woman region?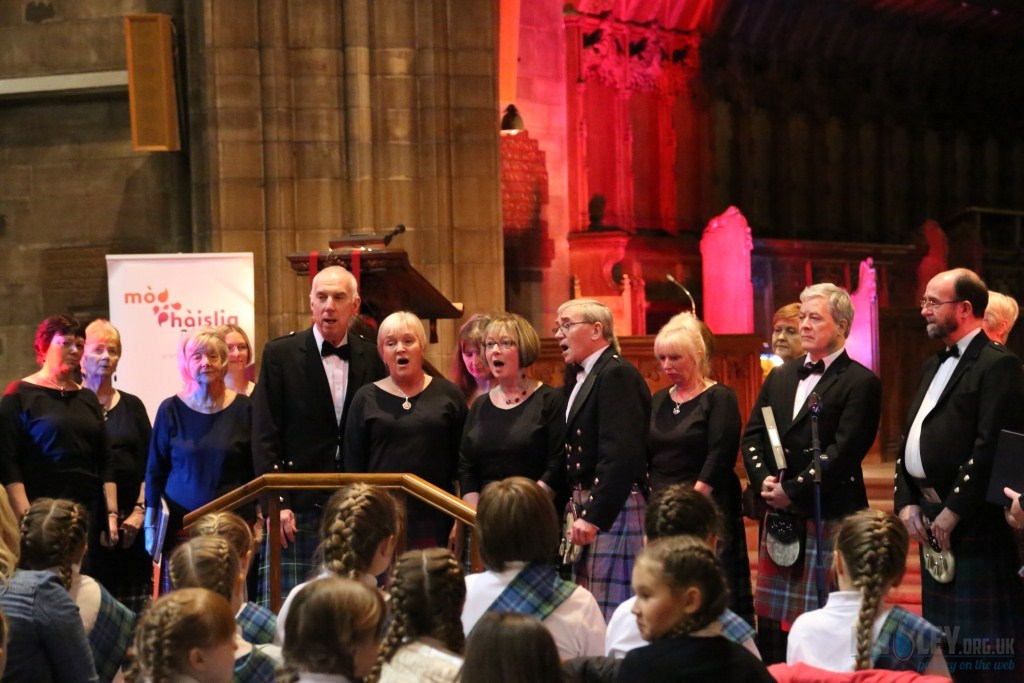
74,316,153,614
